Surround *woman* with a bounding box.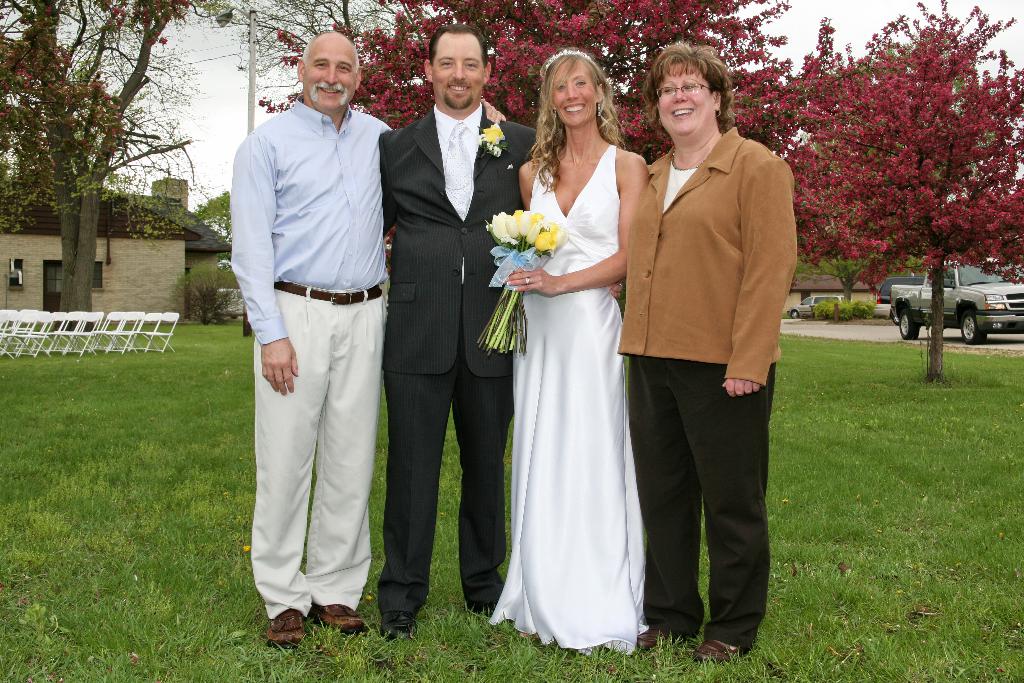
Rect(487, 39, 660, 666).
